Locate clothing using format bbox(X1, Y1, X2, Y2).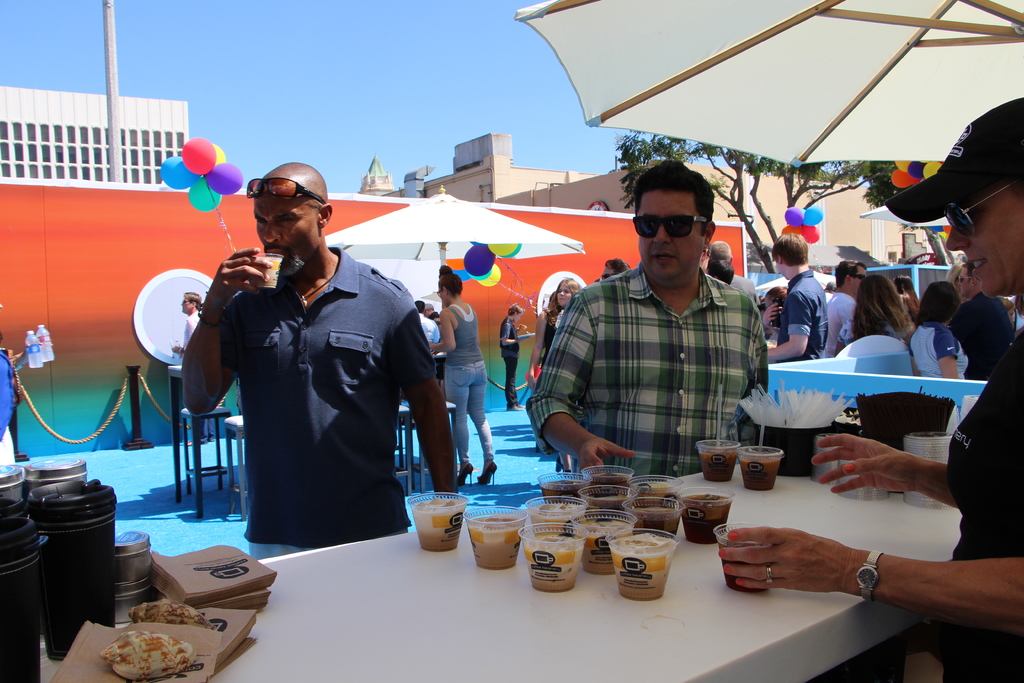
bbox(776, 272, 825, 361).
